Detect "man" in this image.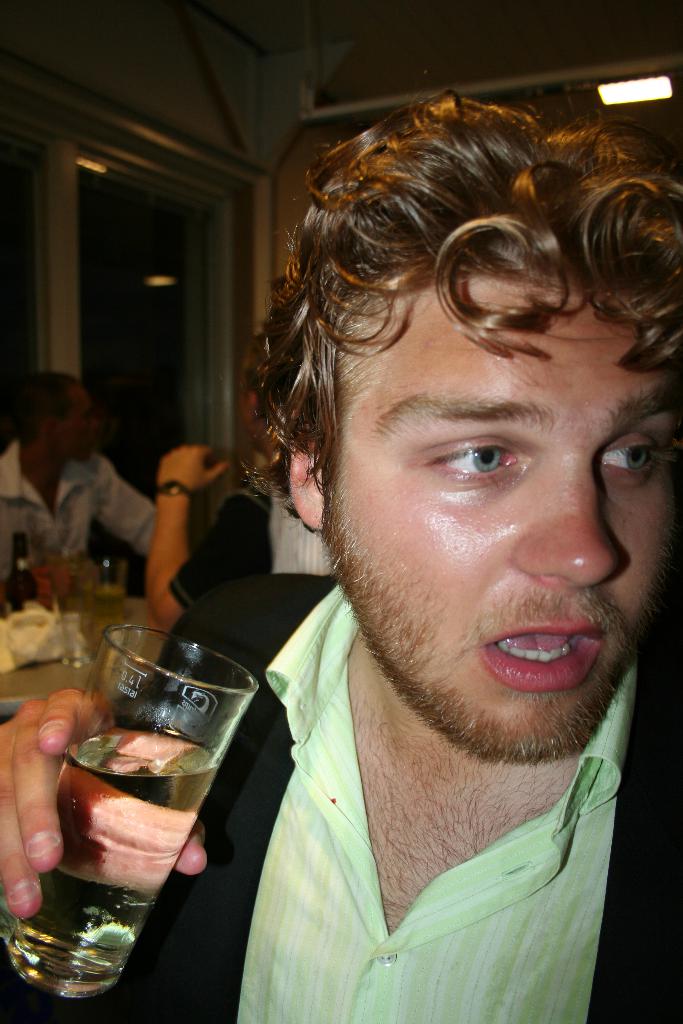
Detection: [x1=0, y1=359, x2=157, y2=592].
